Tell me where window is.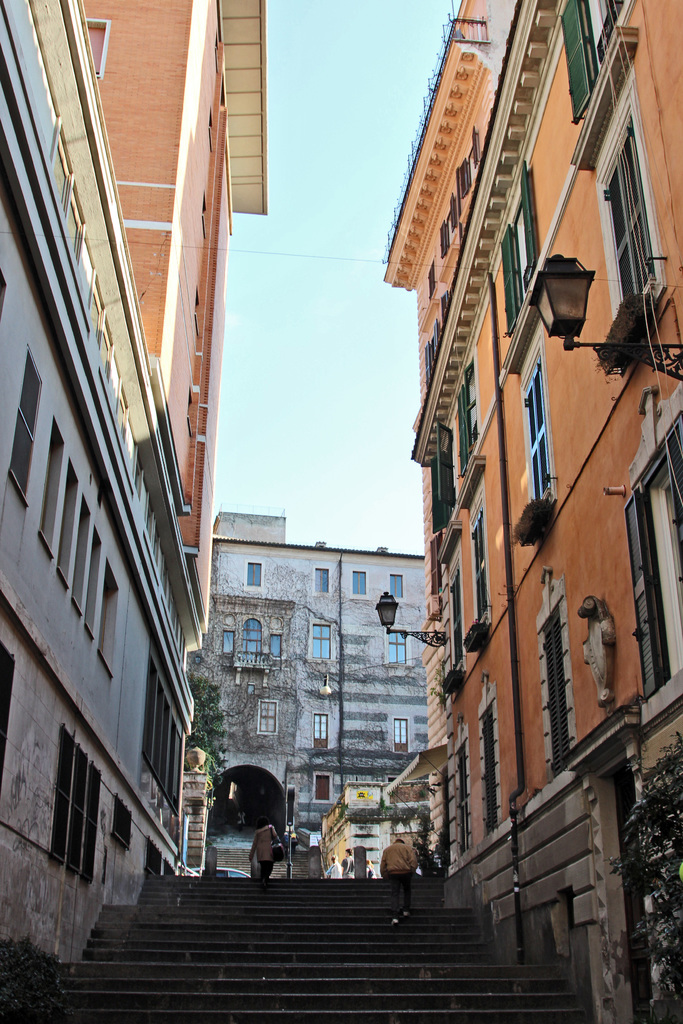
window is at left=0, top=639, right=17, bottom=797.
